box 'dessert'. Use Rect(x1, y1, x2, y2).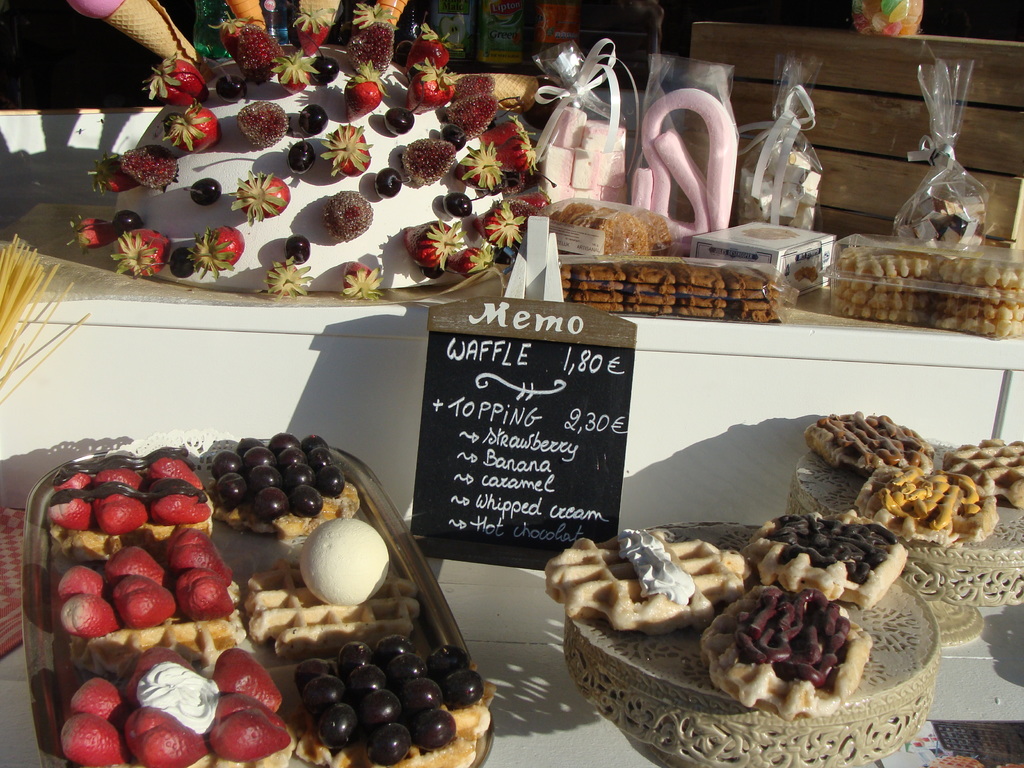
Rect(56, 552, 100, 593).
